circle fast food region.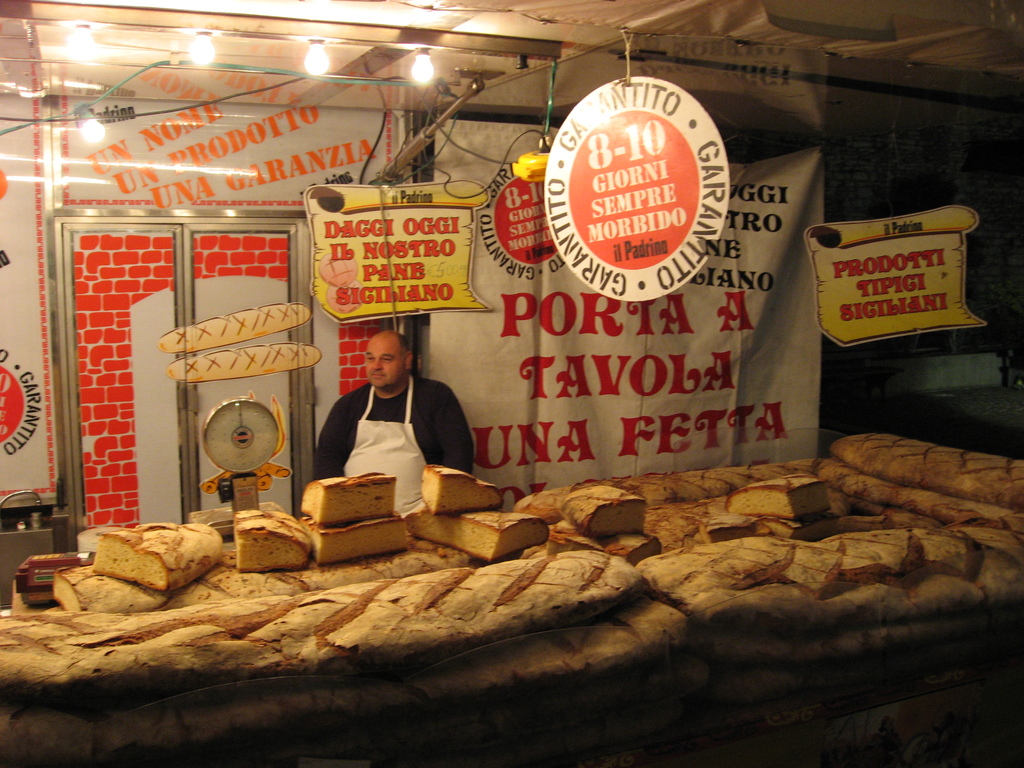
Region: [813, 454, 1023, 529].
